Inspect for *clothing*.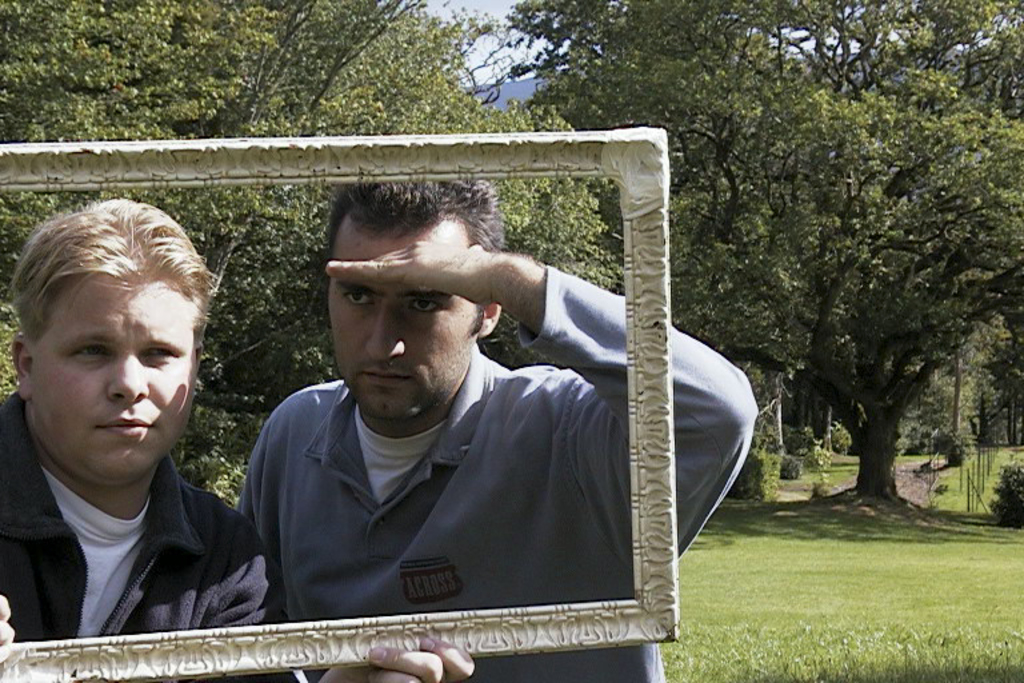
Inspection: left=0, top=392, right=265, bottom=643.
